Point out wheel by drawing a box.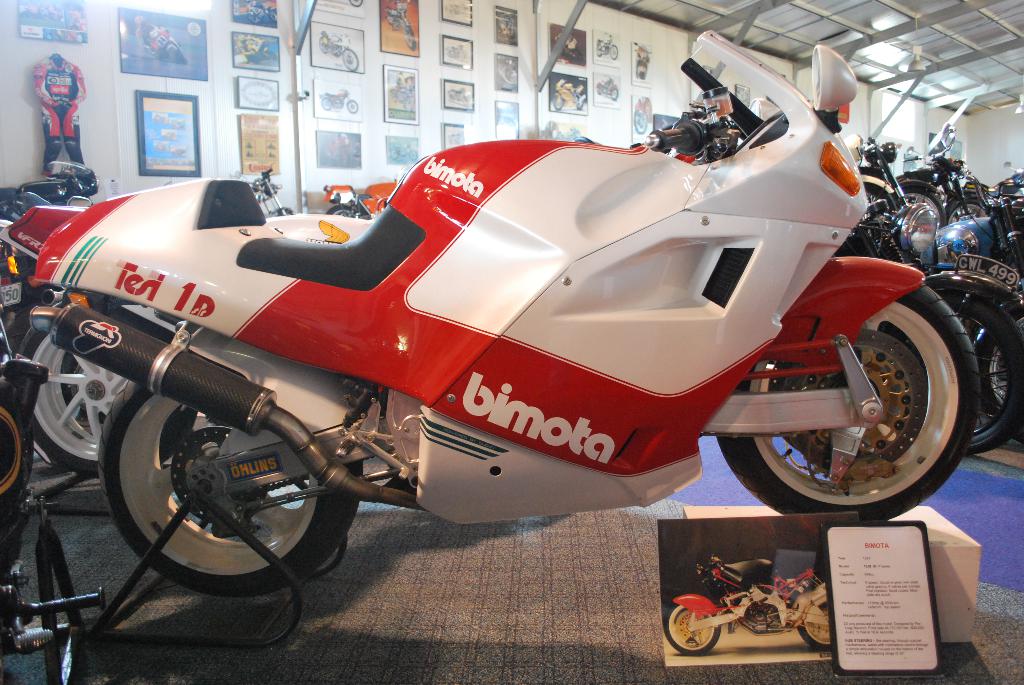
bbox=[317, 37, 327, 52].
